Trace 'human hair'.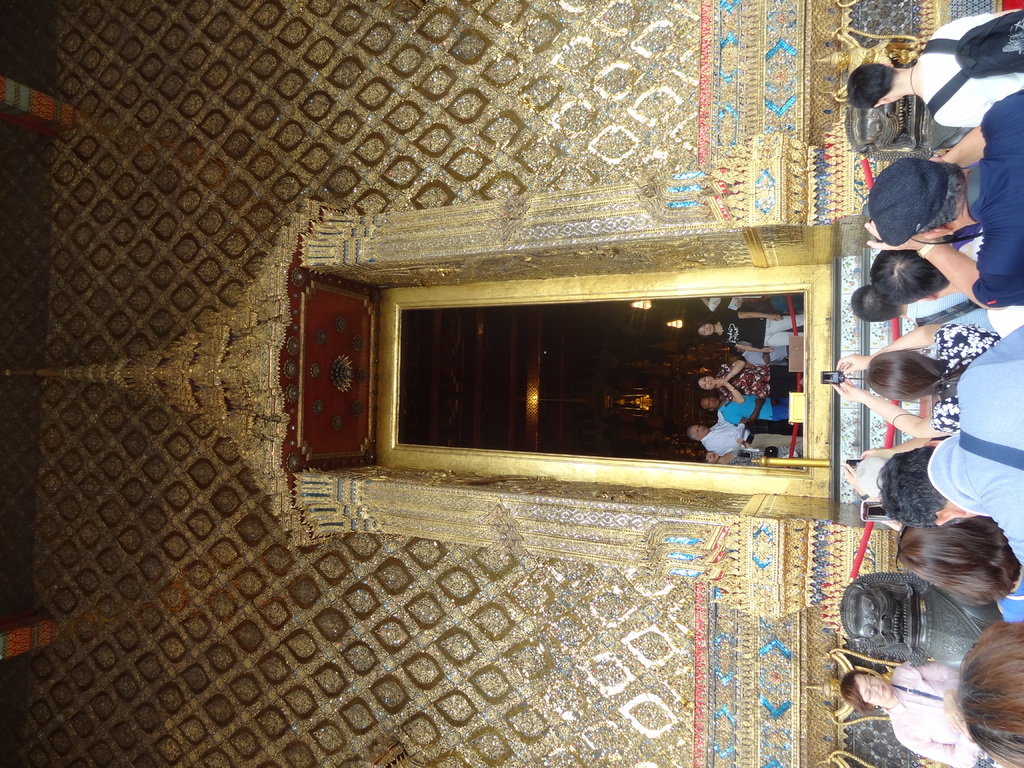
Traced to [851, 283, 903, 323].
